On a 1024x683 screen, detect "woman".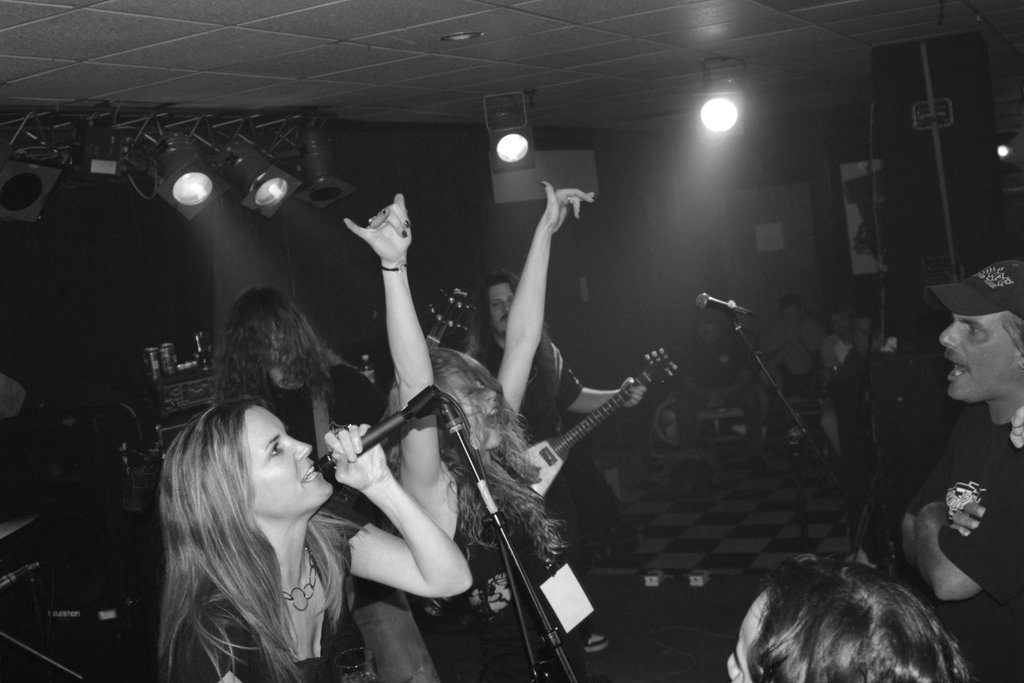
<region>726, 555, 972, 682</region>.
